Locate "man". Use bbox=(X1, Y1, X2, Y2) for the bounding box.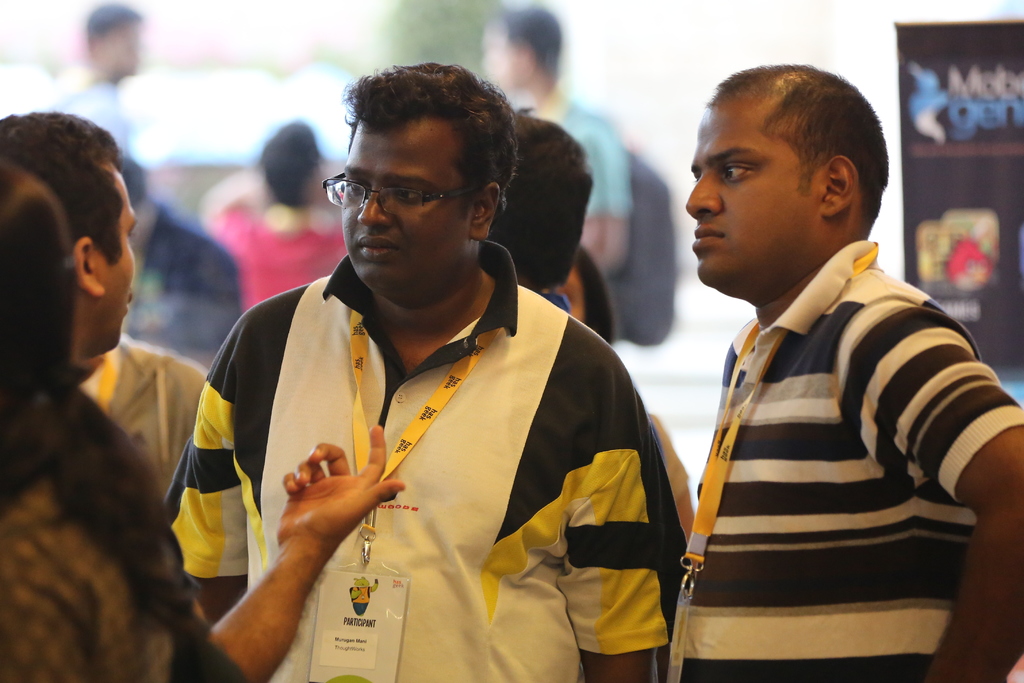
bbox=(0, 111, 408, 682).
